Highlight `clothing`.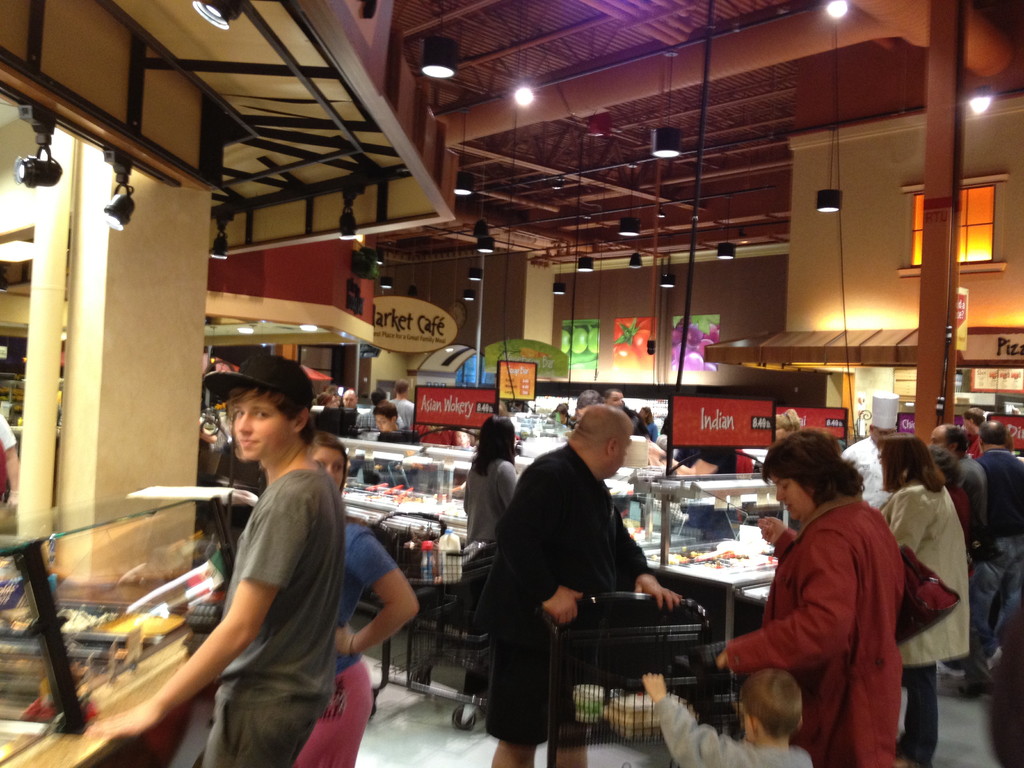
Highlighted region: crop(741, 467, 927, 767).
